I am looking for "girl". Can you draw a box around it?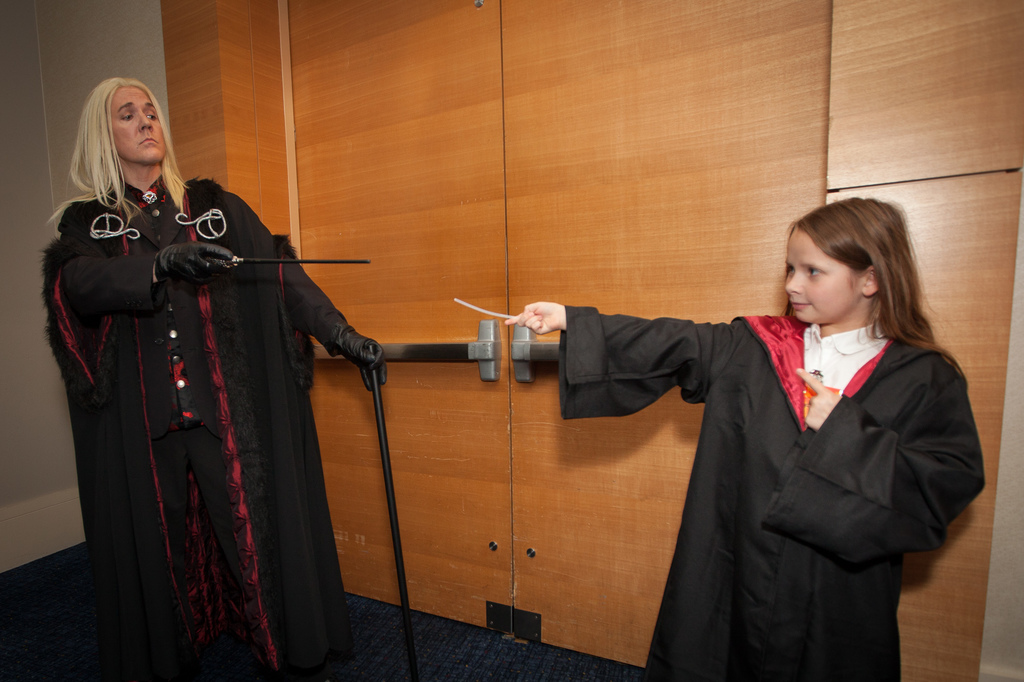
Sure, the bounding box is {"left": 504, "top": 196, "right": 980, "bottom": 681}.
